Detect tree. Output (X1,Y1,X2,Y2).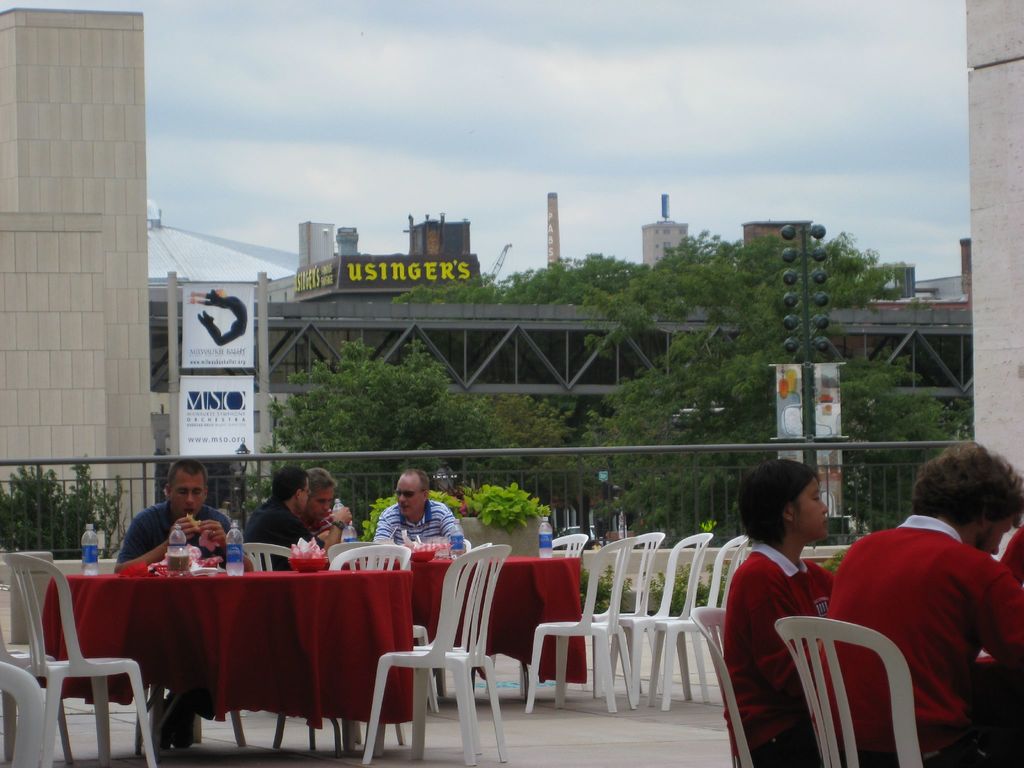
(611,307,771,547).
